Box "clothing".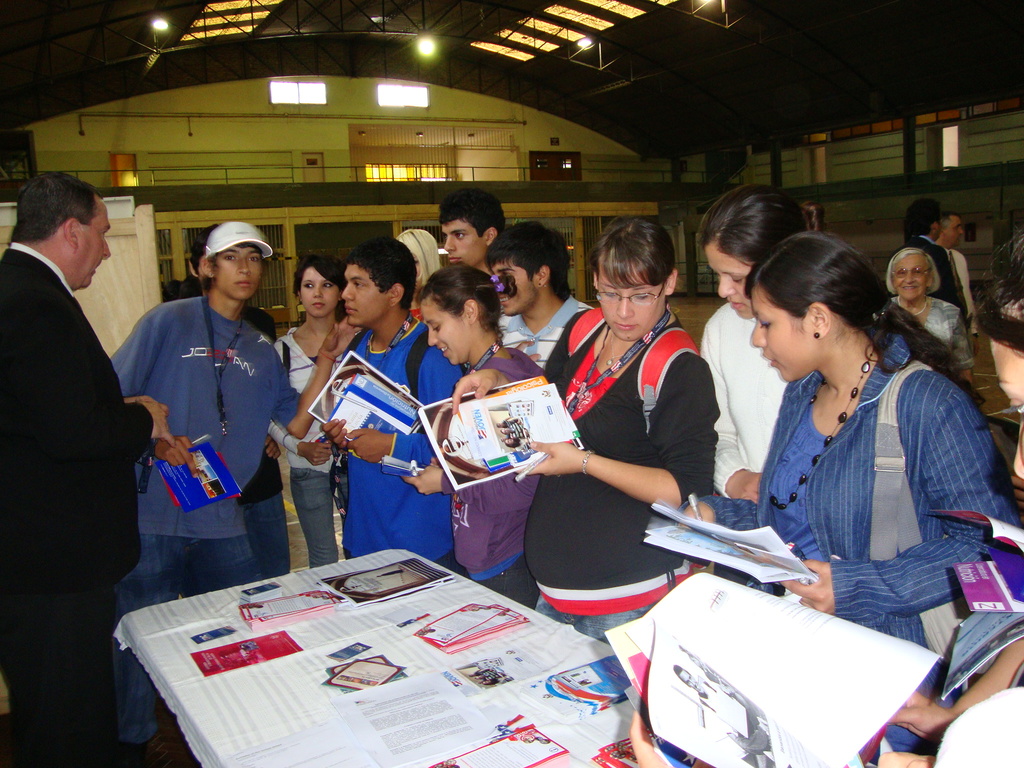
(left=525, top=305, right=721, bottom=653).
